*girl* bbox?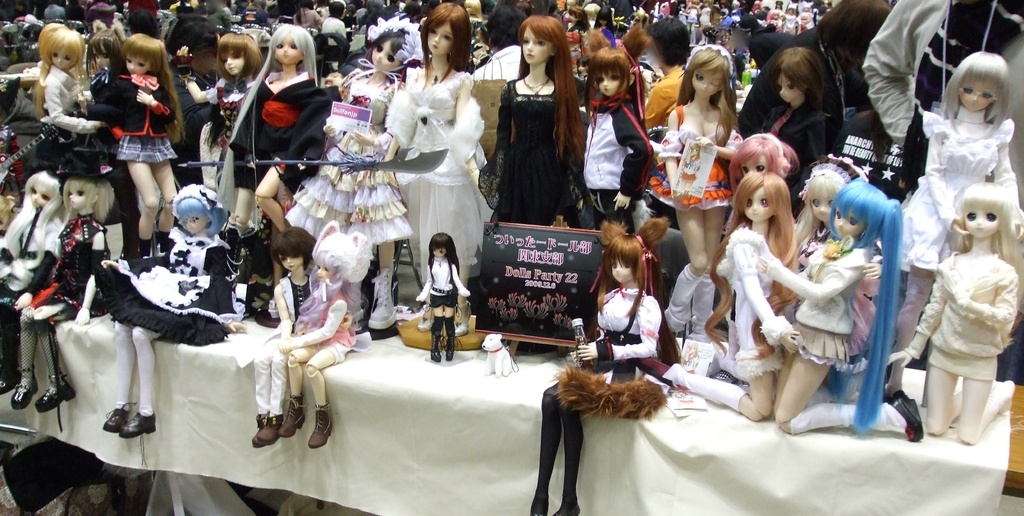
box(230, 221, 312, 449)
